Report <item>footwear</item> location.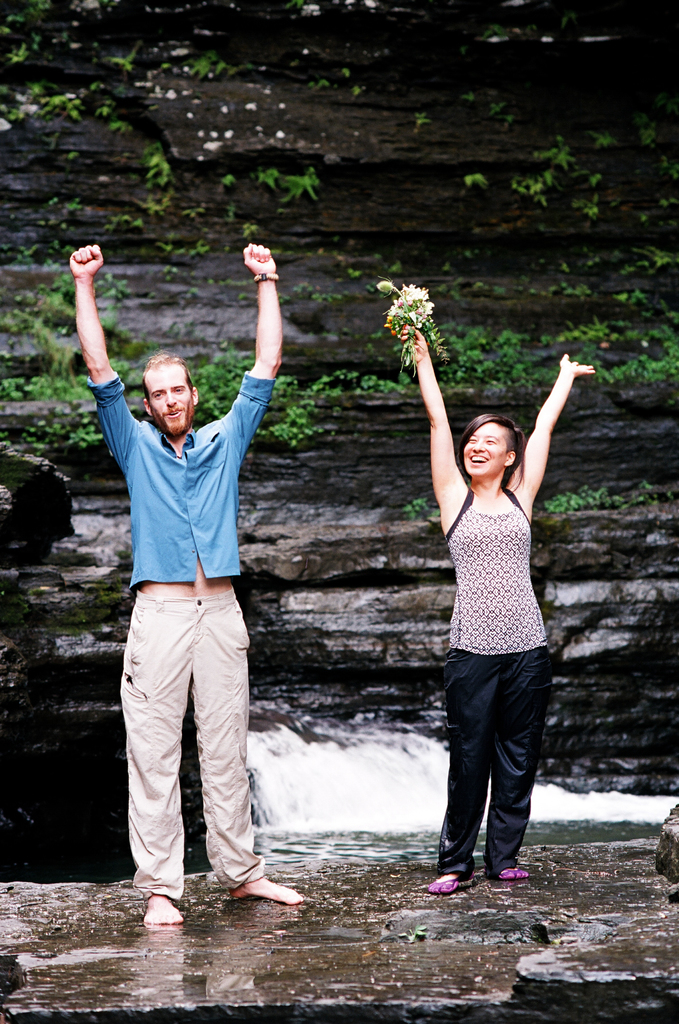
Report: <bbox>131, 876, 202, 934</bbox>.
